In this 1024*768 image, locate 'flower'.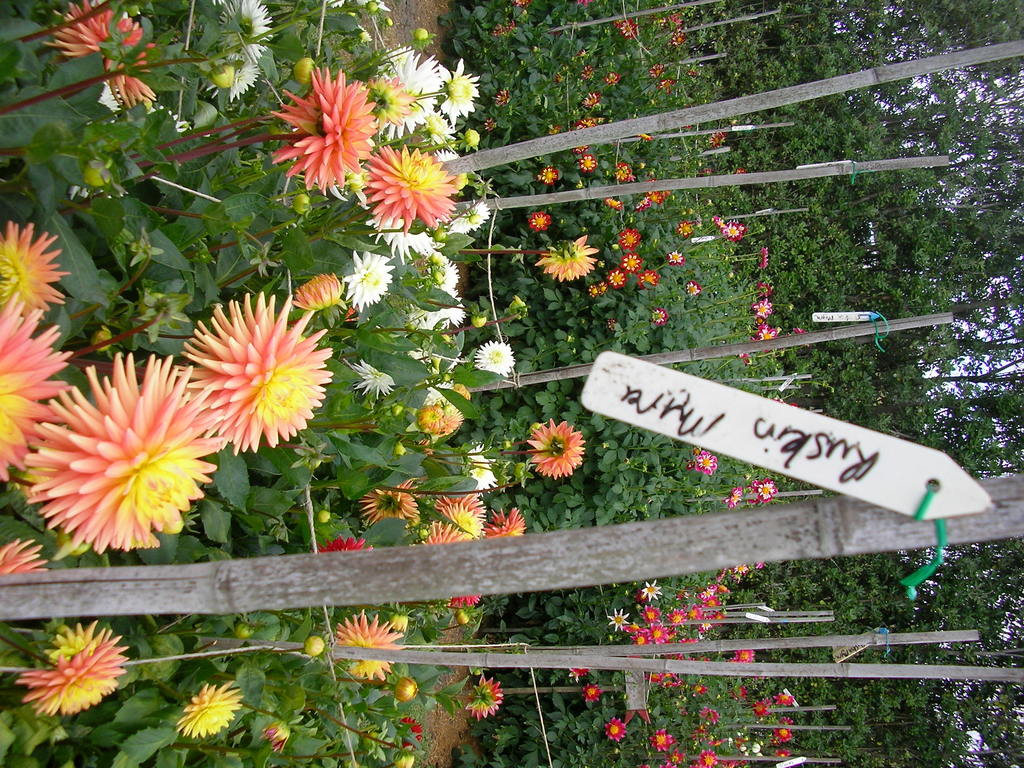
Bounding box: 543 234 600 276.
